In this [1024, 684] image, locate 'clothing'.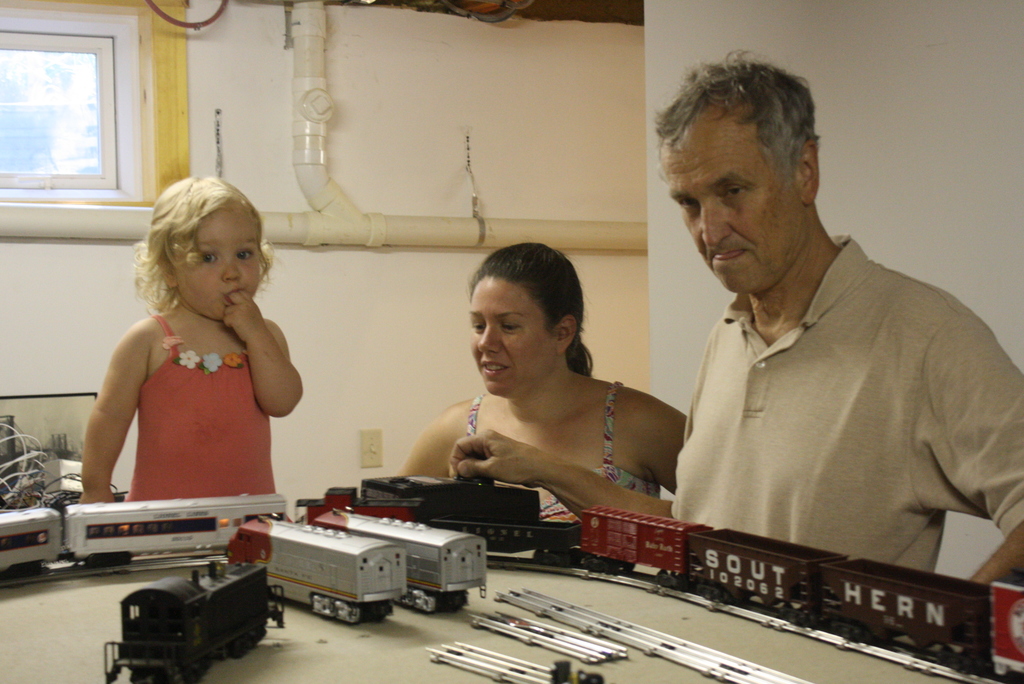
Bounding box: (469, 383, 661, 517).
